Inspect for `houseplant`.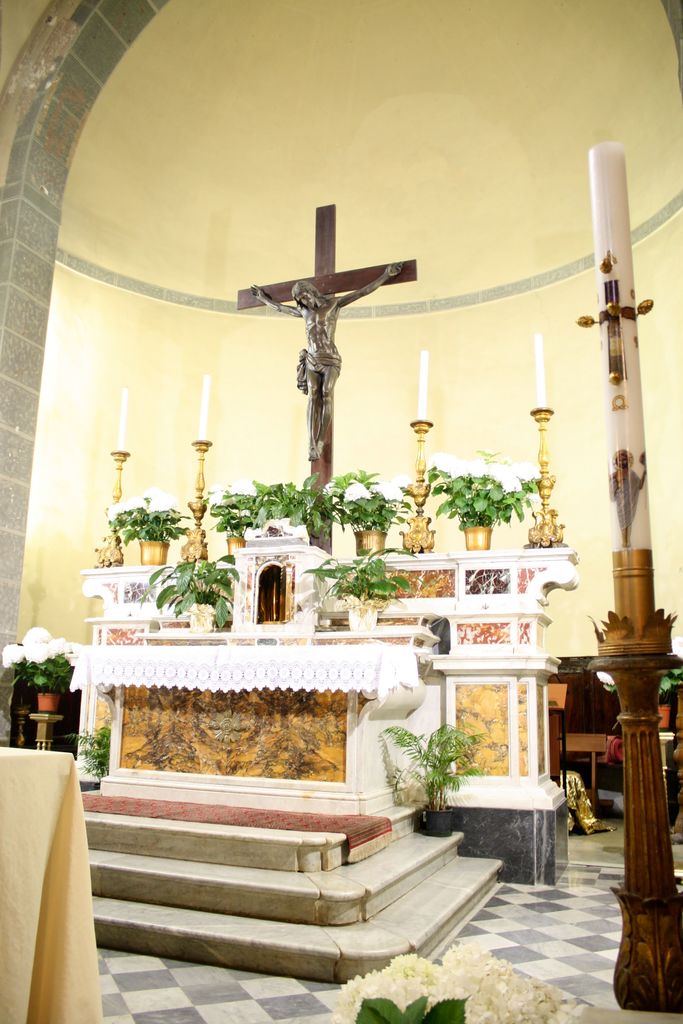
Inspection: crop(395, 712, 481, 842).
